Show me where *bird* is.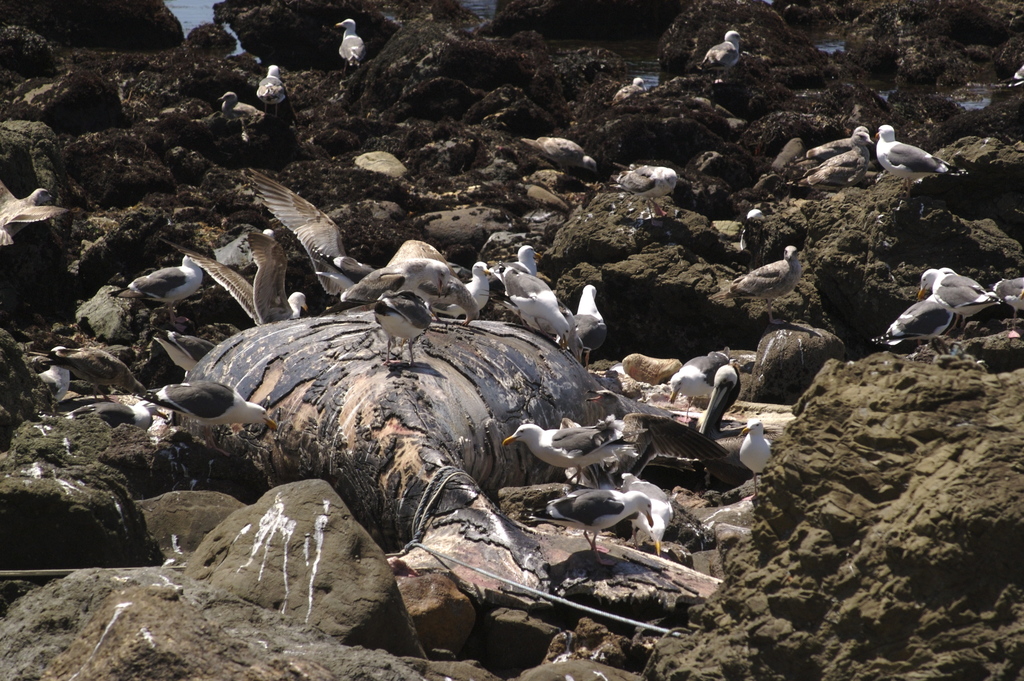
*bird* is at box=[254, 62, 284, 124].
